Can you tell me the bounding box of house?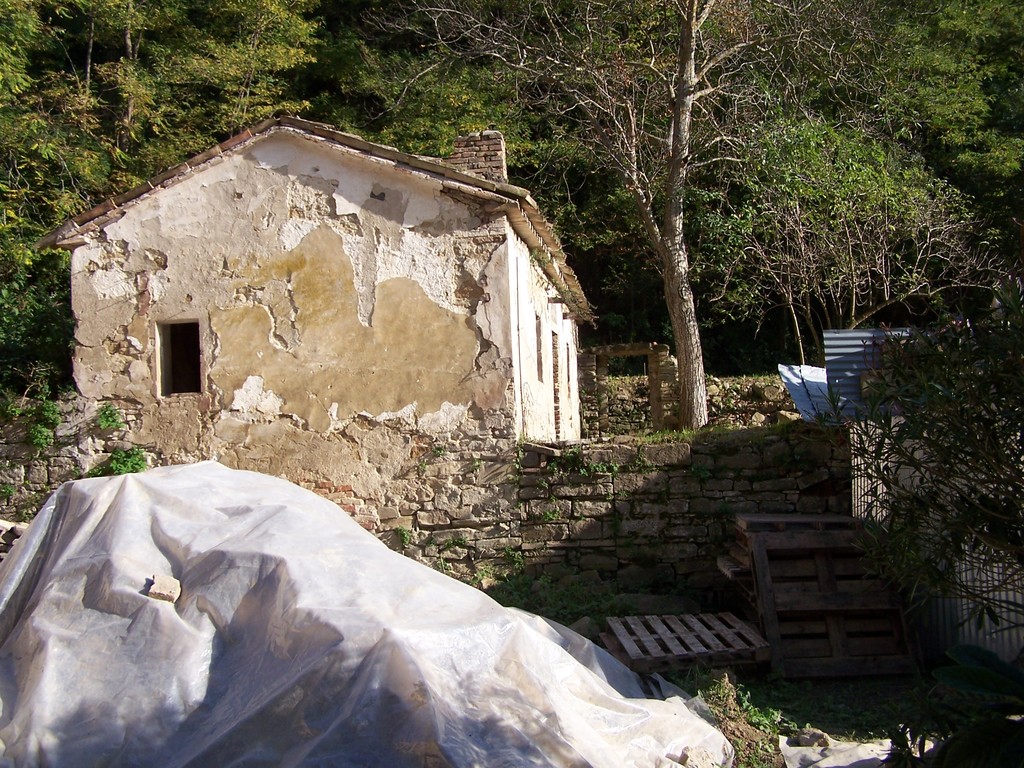
<bbox>33, 109, 594, 526</bbox>.
